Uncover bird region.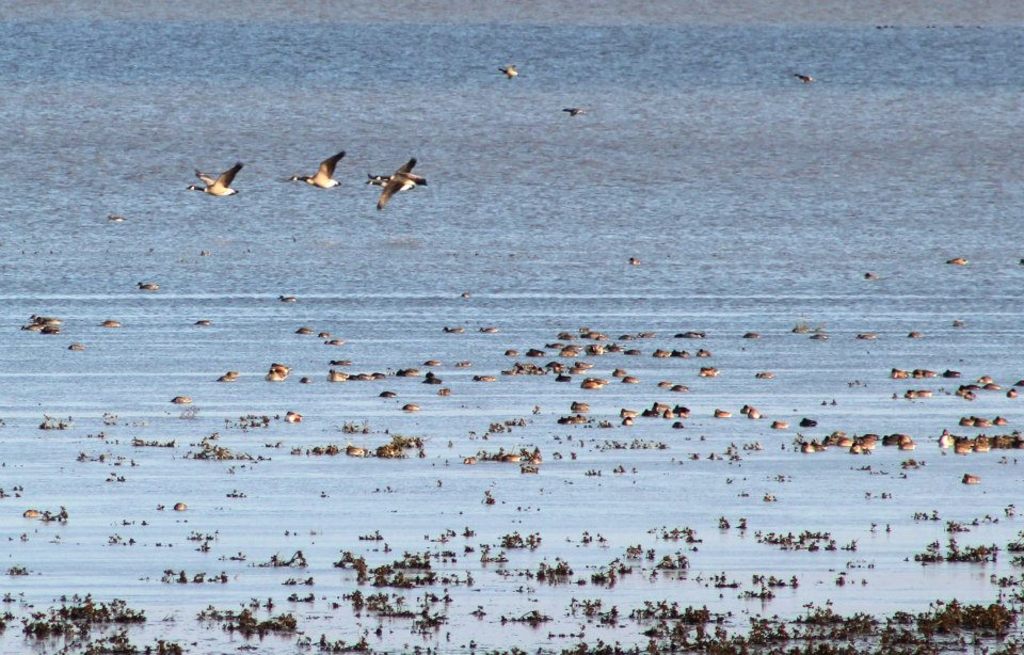
Uncovered: (327, 360, 352, 366).
